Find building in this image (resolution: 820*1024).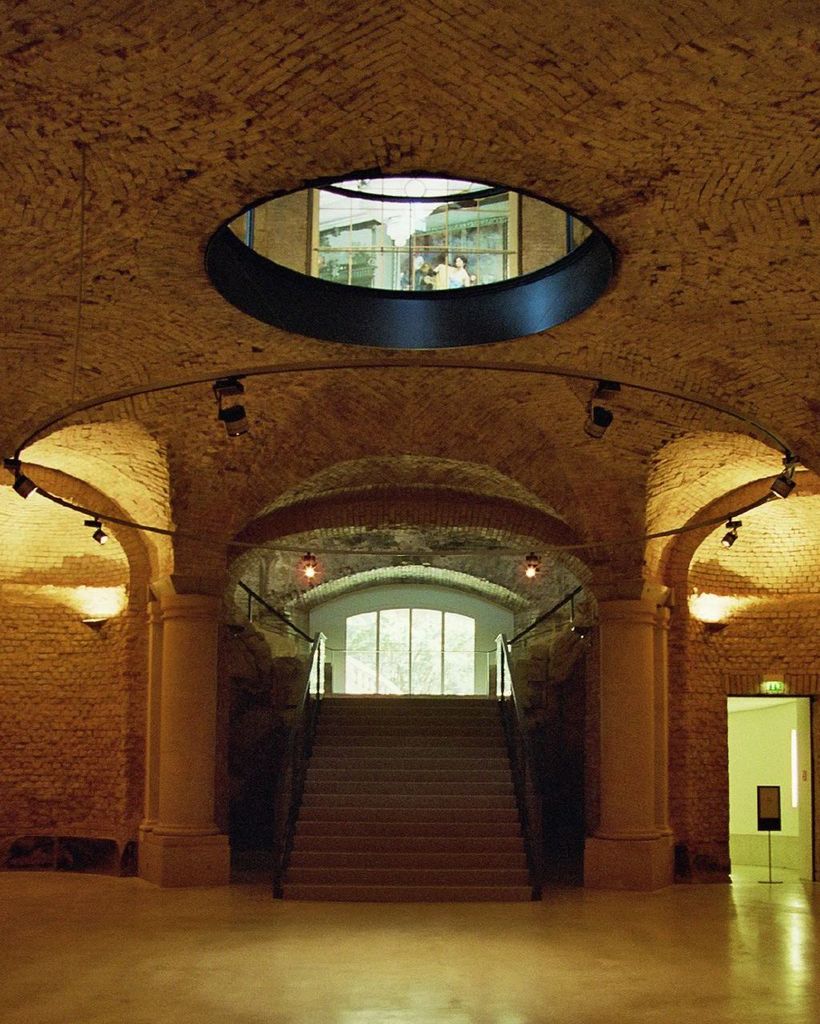
BBox(0, 0, 819, 1023).
